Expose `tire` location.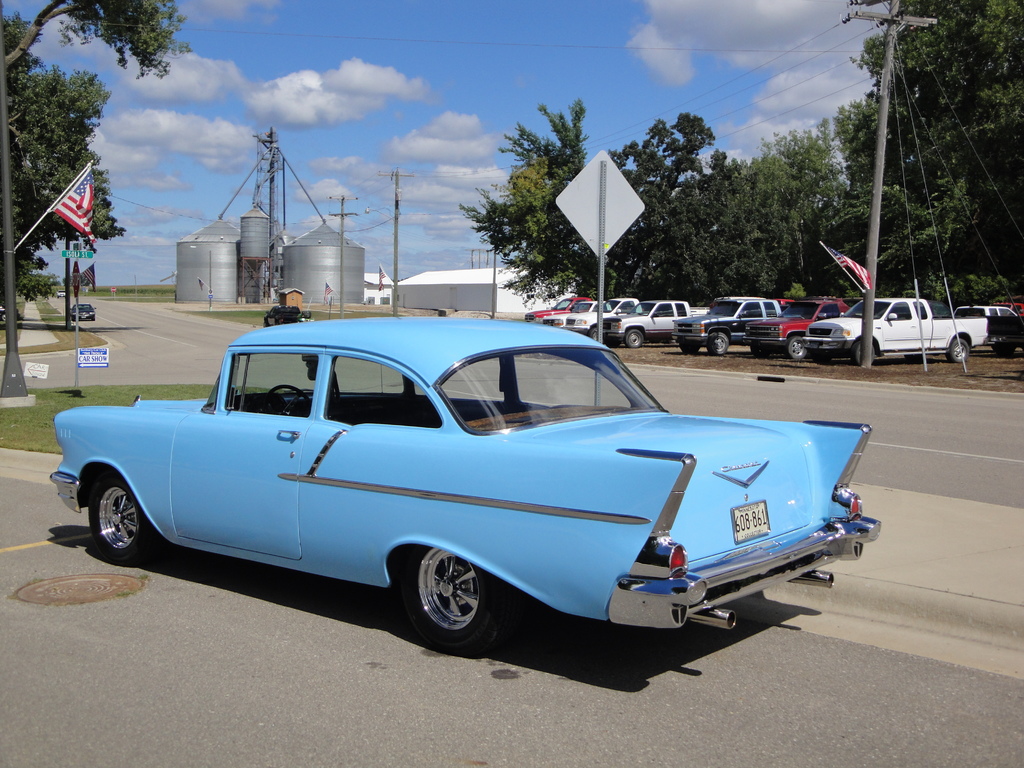
Exposed at [left=852, top=339, right=874, bottom=365].
